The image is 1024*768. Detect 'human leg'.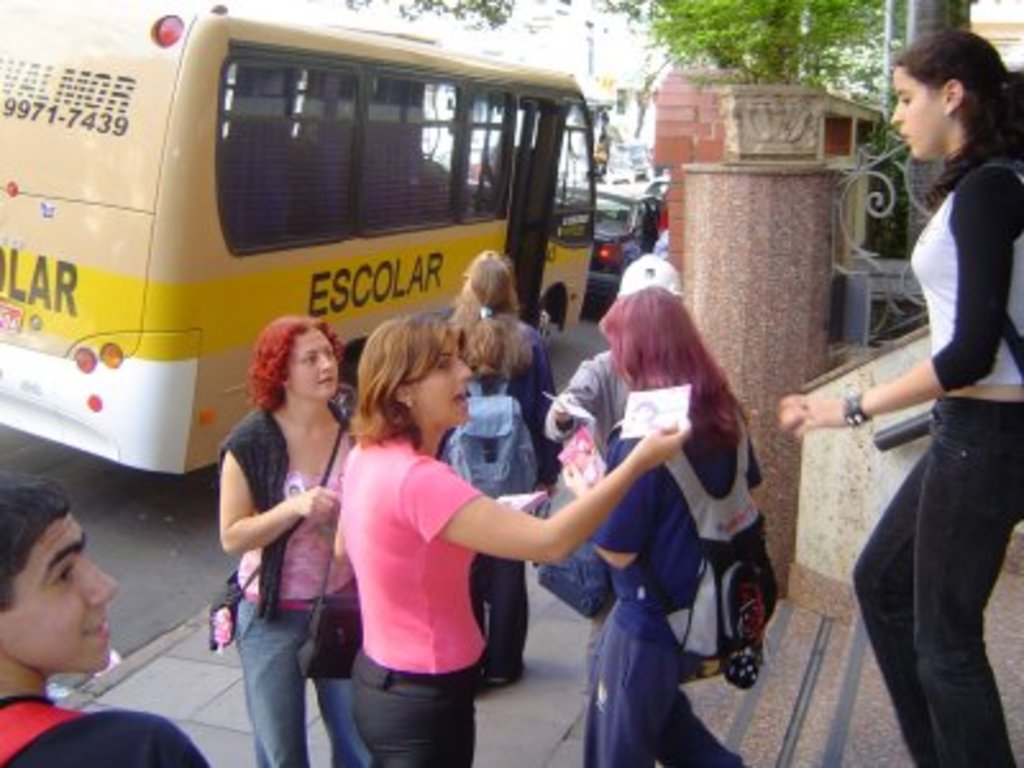
Detection: <bbox>929, 397, 1021, 765</bbox>.
